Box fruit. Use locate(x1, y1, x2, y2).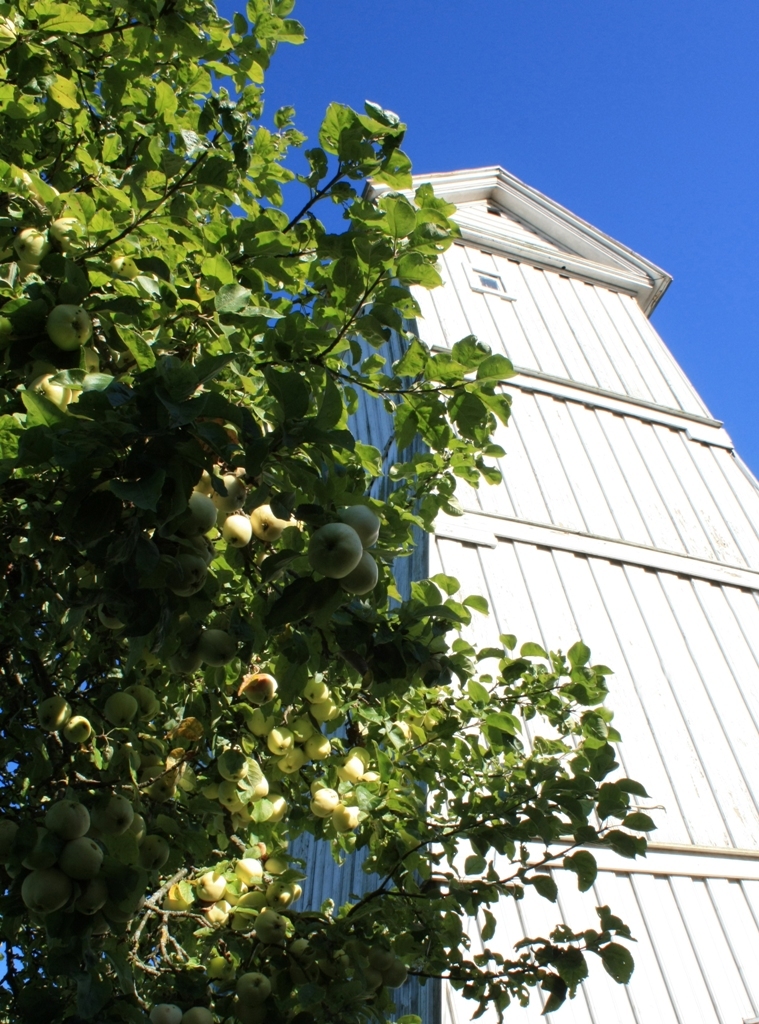
locate(168, 646, 203, 678).
